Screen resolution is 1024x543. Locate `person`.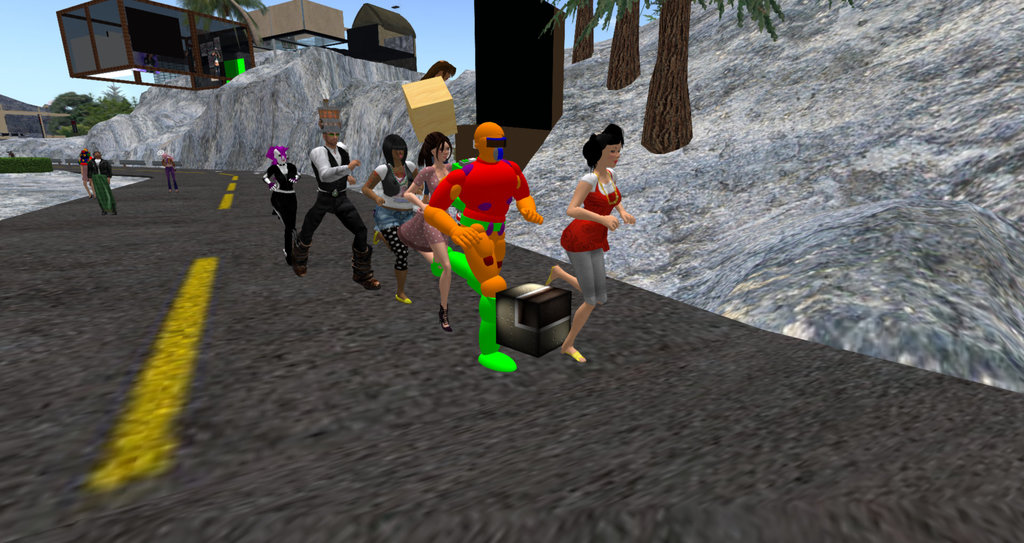
(294, 112, 381, 291).
